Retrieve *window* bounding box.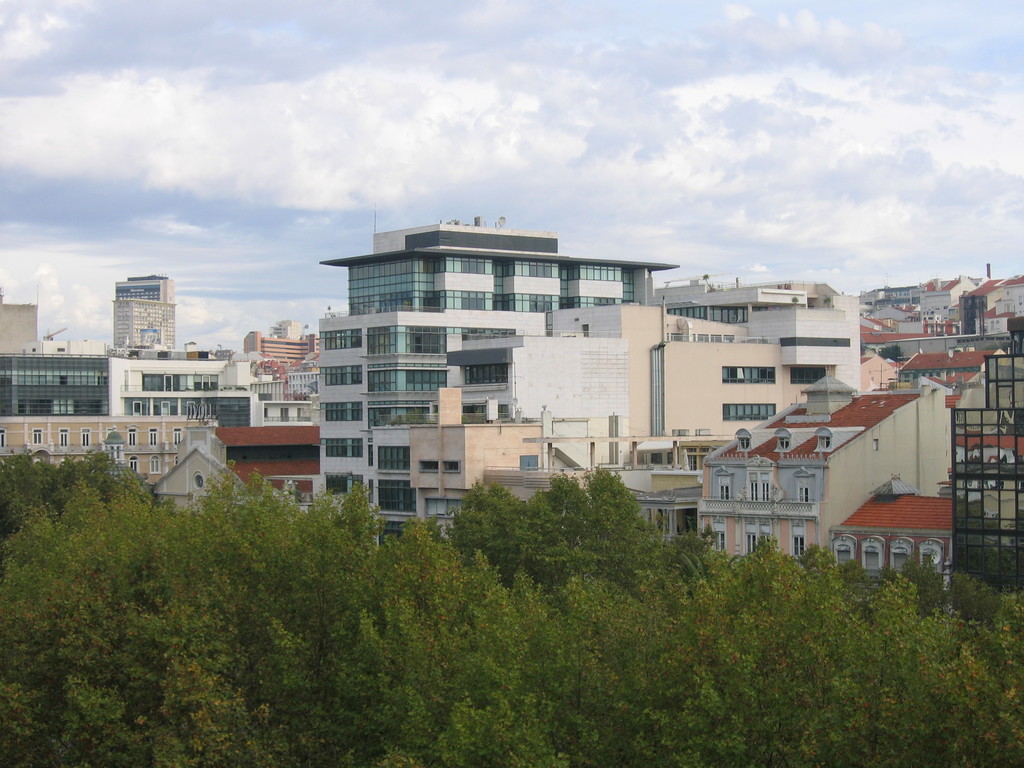
Bounding box: 127 424 139 444.
